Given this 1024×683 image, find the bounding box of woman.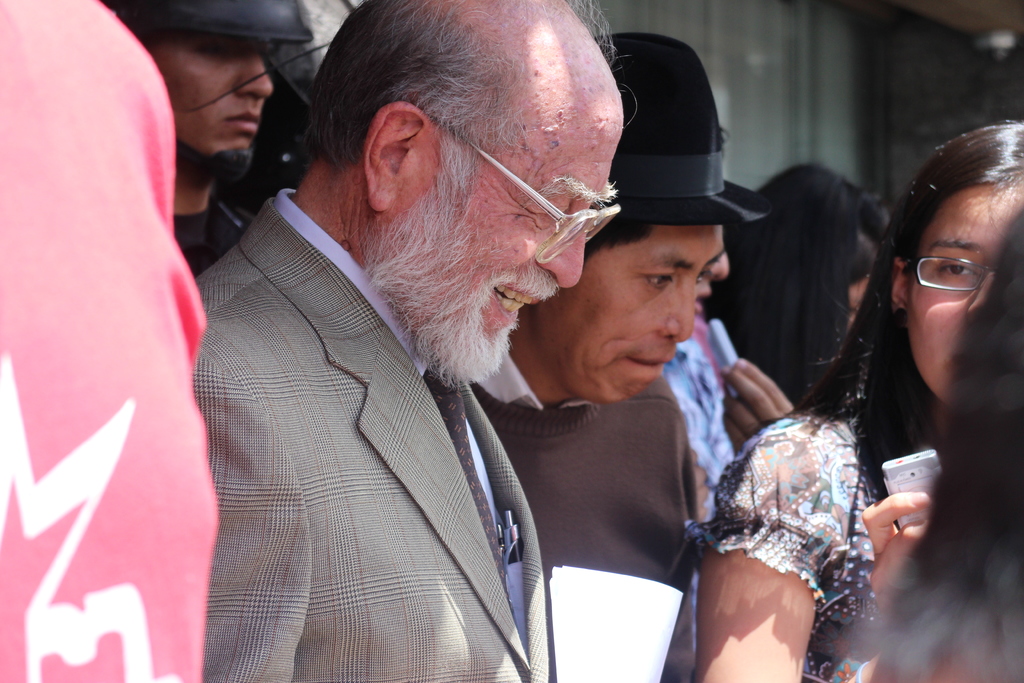
683:117:1023:682.
